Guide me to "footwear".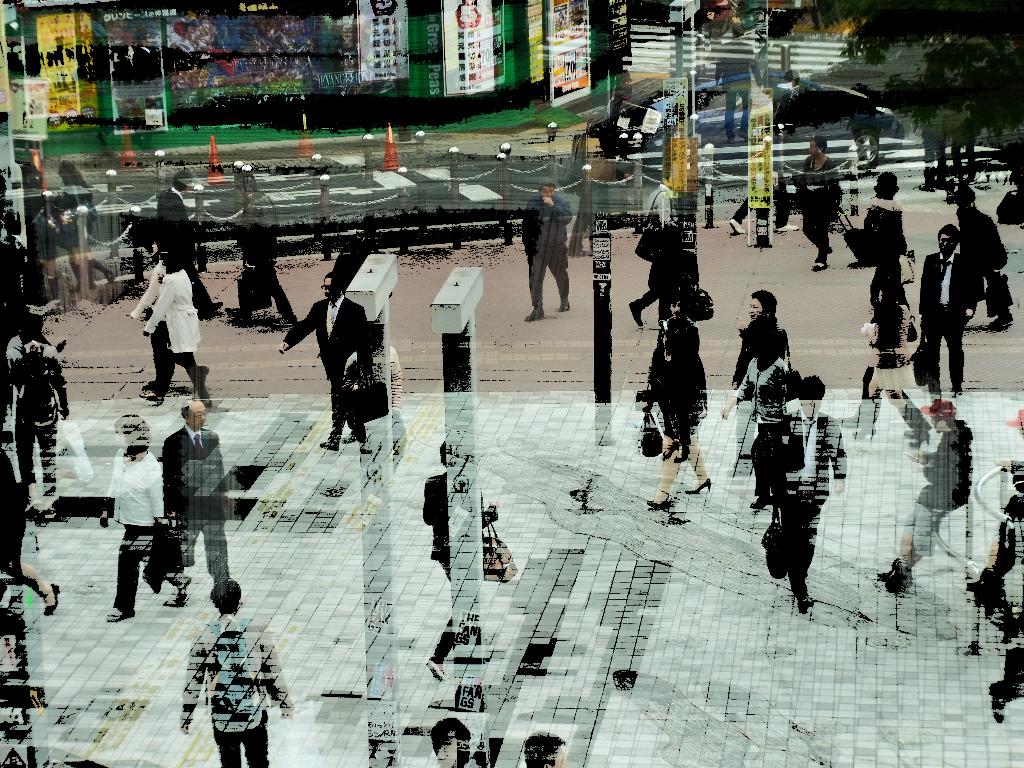
Guidance: {"x1": 644, "y1": 498, "x2": 671, "y2": 508}.
